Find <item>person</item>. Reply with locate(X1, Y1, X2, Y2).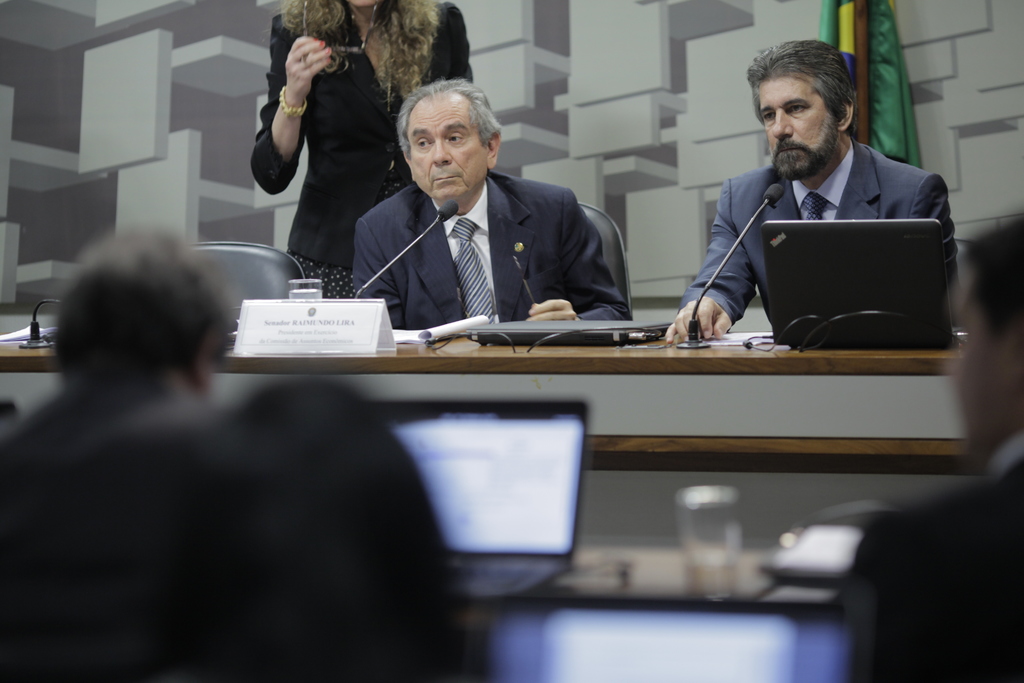
locate(0, 229, 467, 681).
